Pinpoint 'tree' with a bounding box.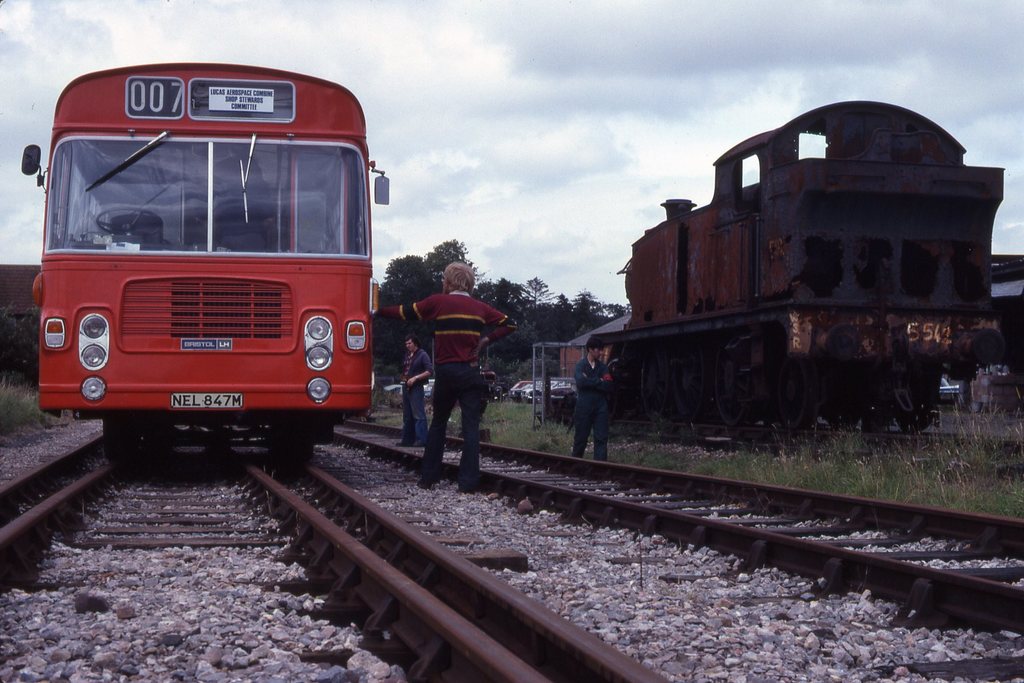
415:228:495:375.
